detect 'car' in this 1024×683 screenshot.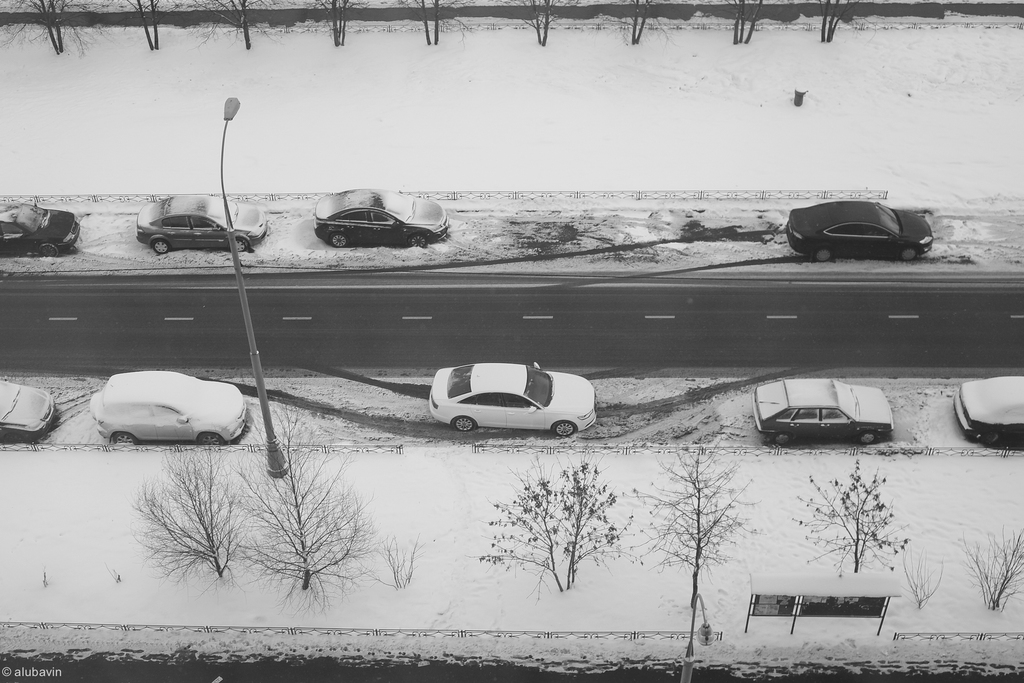
Detection: pyautogui.locateOnScreen(133, 193, 267, 256).
